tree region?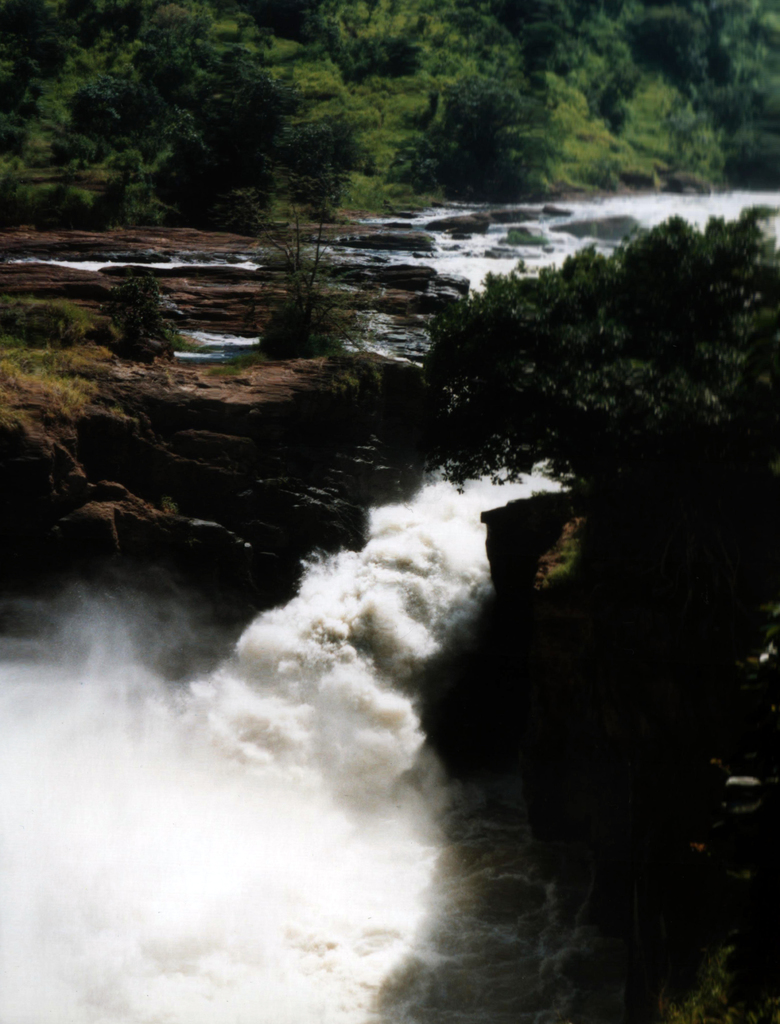
(left=97, top=269, right=177, bottom=346)
